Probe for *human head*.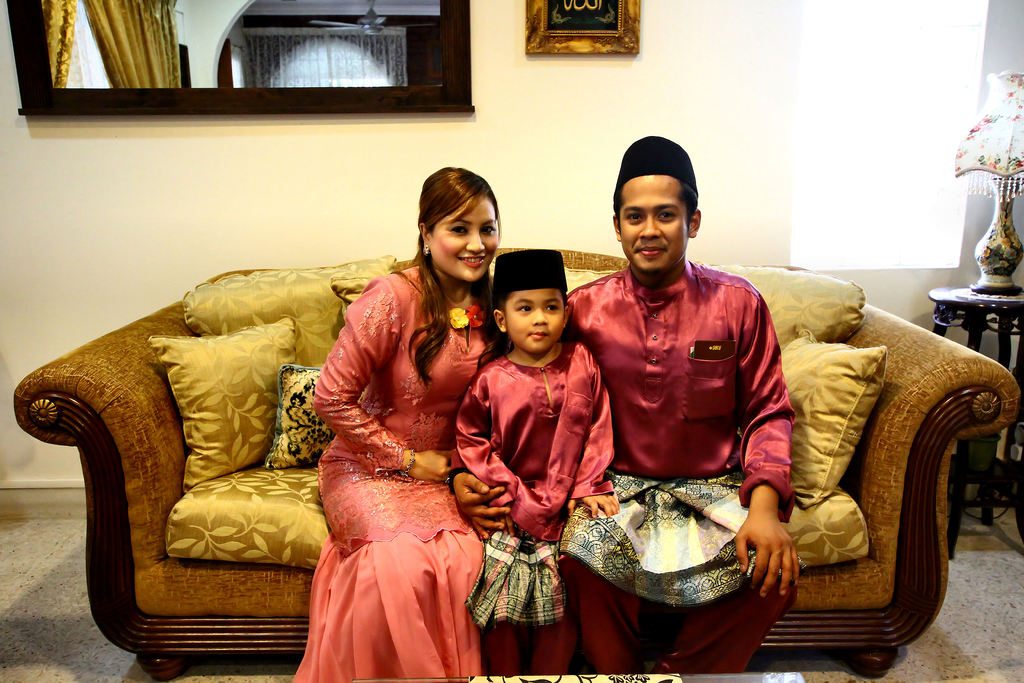
Probe result: [414, 164, 504, 286].
